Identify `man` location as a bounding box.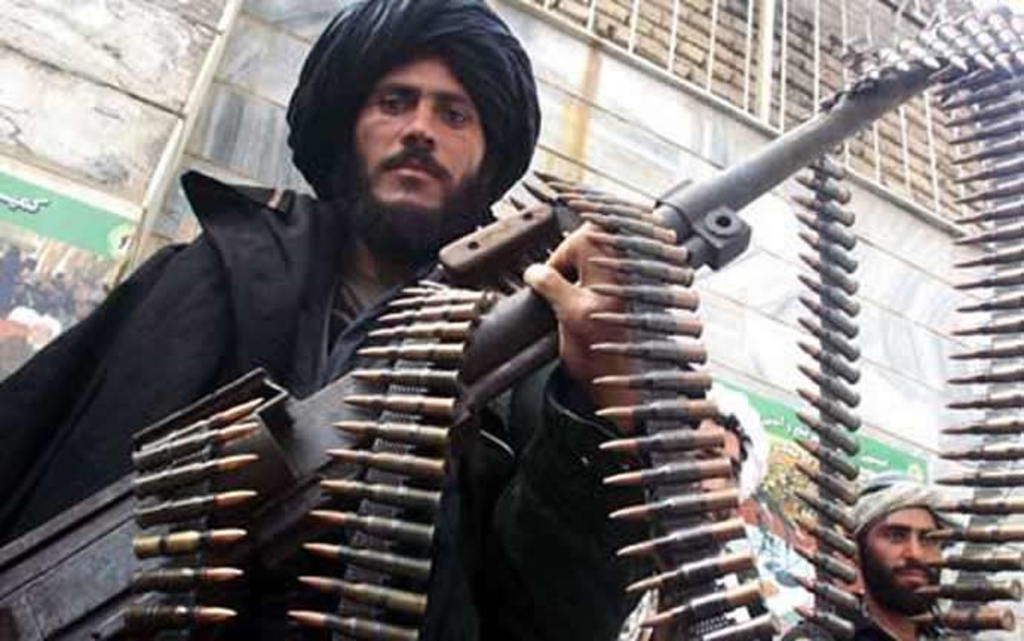
BBox(0, 0, 715, 640).
